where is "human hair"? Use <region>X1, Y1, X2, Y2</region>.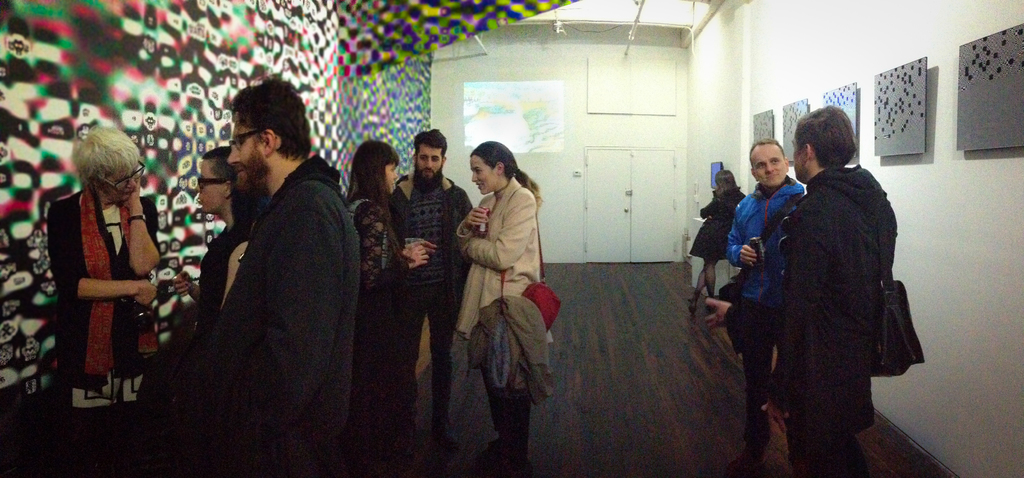
<region>337, 138, 405, 260</region>.
